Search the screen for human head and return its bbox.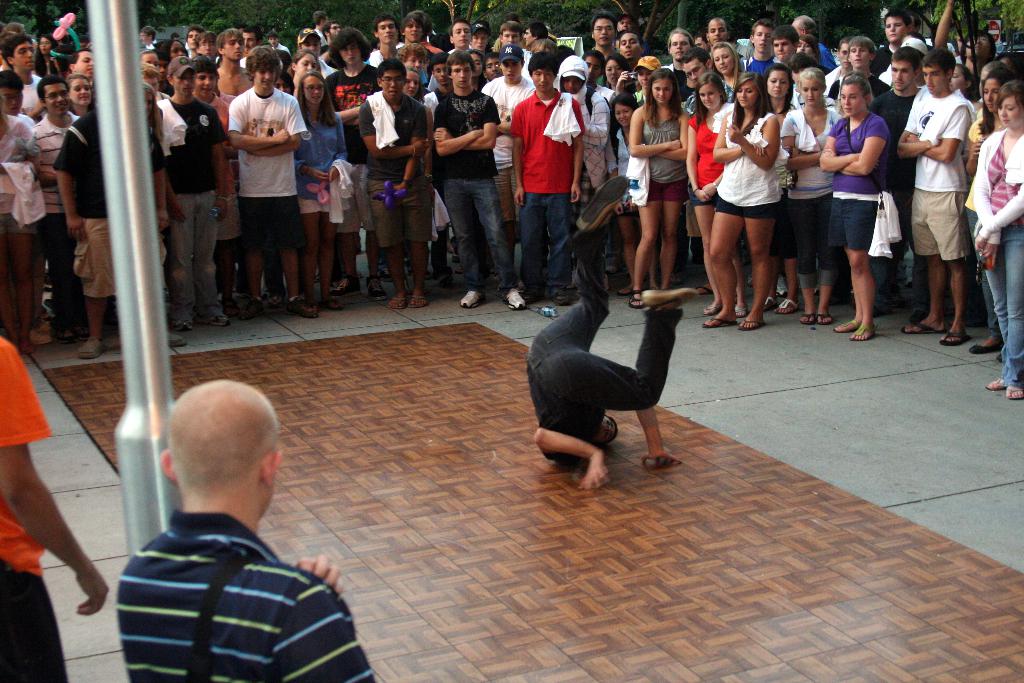
Found: (left=997, top=78, right=1023, bottom=128).
